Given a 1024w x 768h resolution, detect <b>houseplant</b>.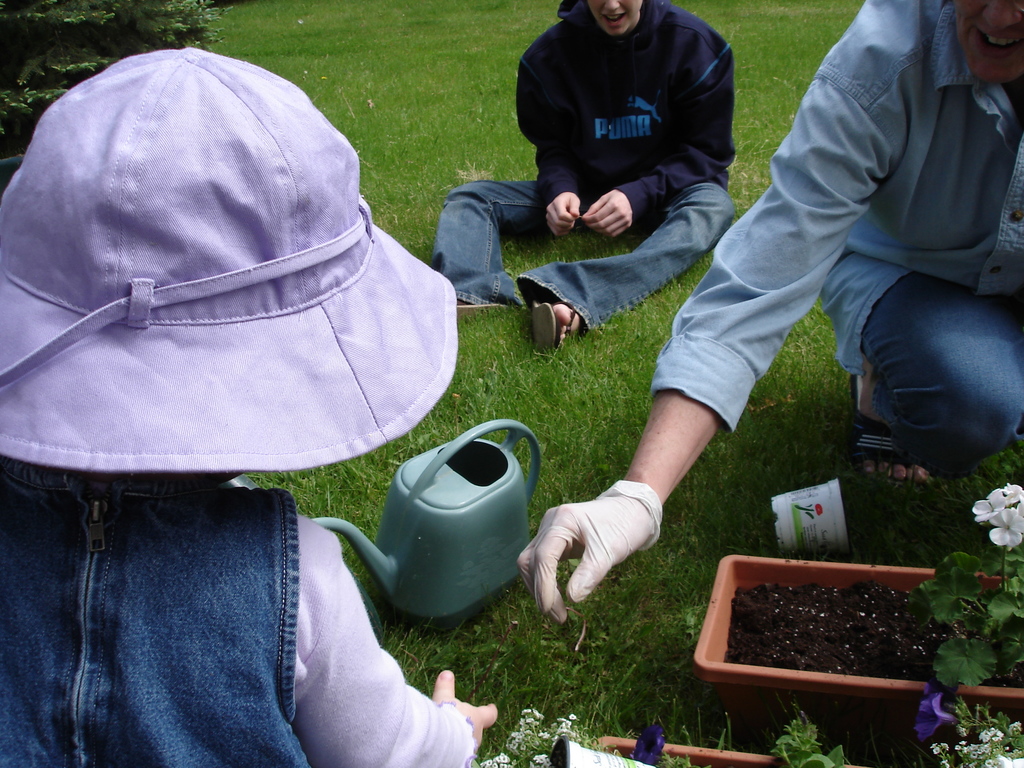
(688,478,1023,741).
